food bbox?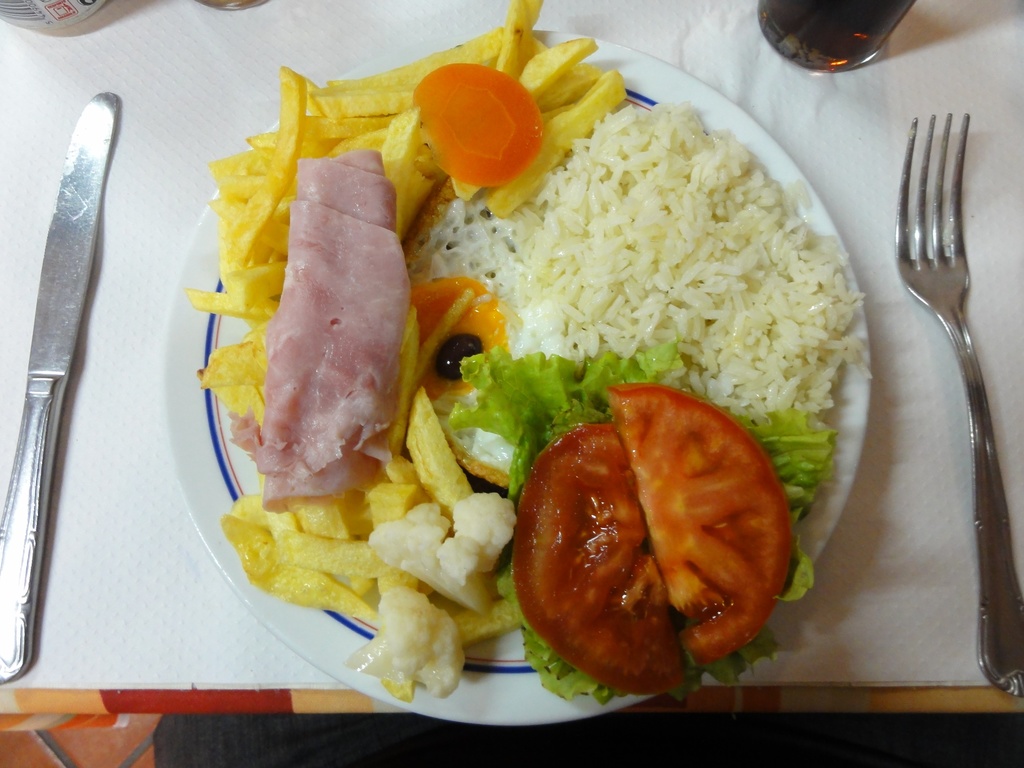
x1=509 y1=413 x2=692 y2=705
